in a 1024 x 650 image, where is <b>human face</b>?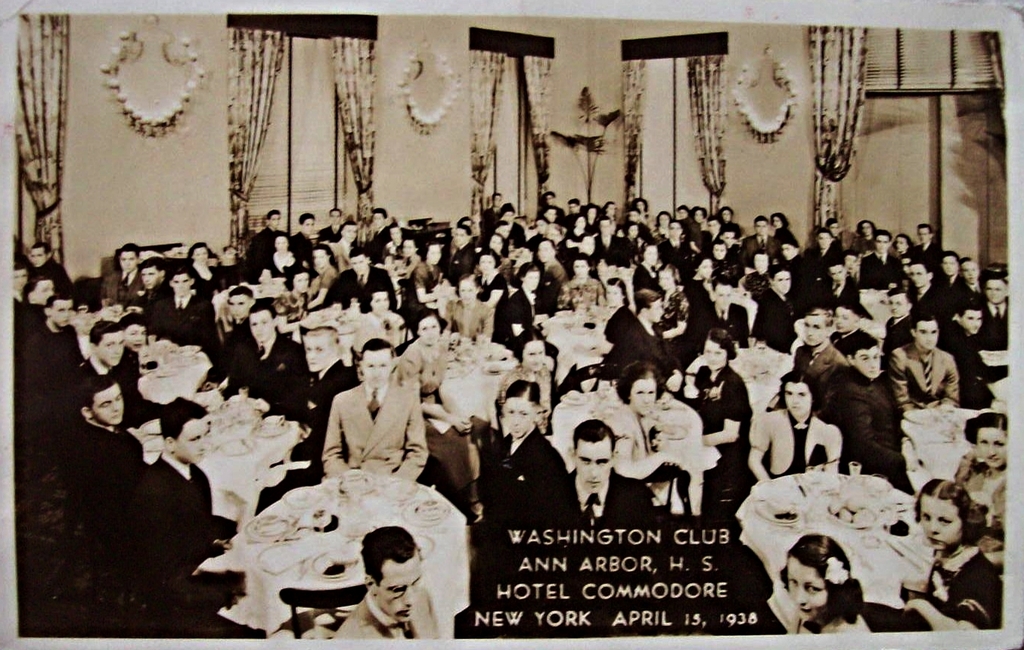
715, 286, 734, 309.
